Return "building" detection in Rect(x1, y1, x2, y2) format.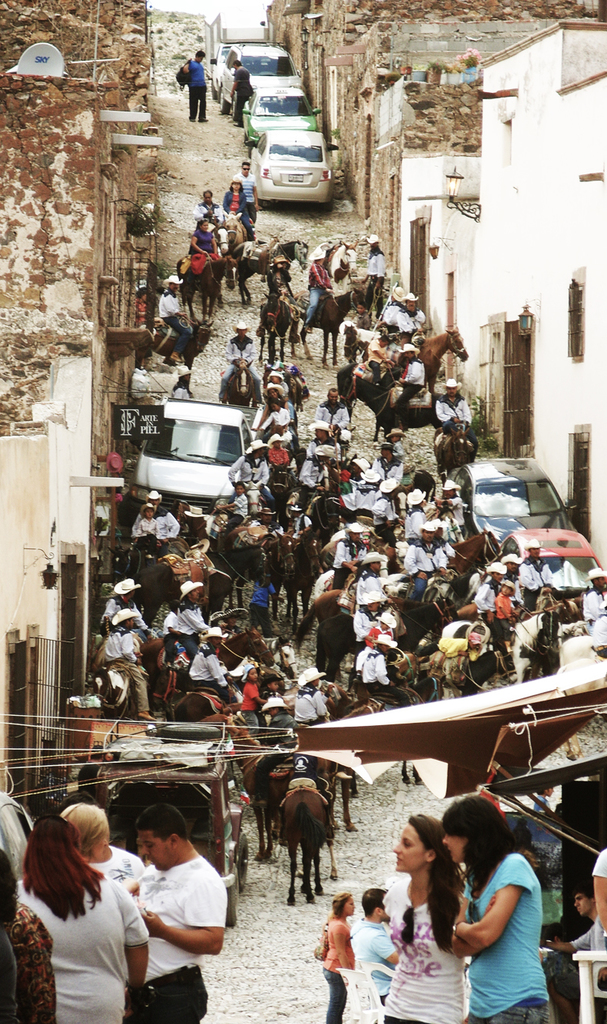
Rect(399, 2, 606, 562).
